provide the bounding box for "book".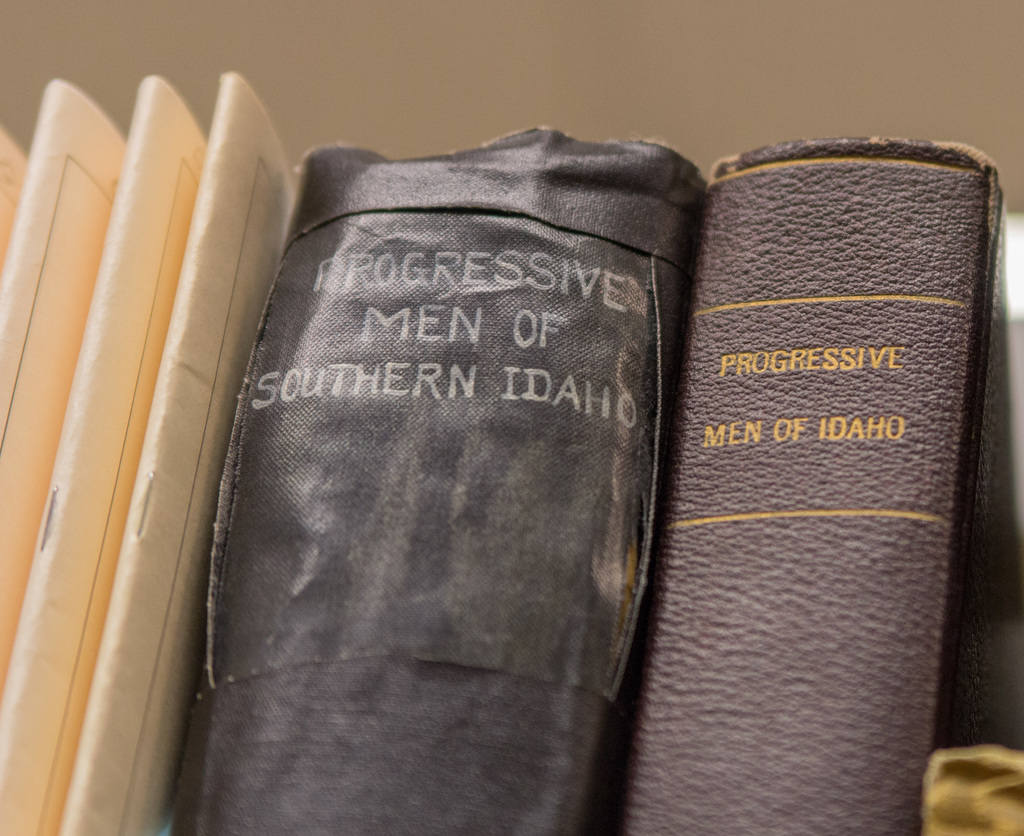
{"left": 0, "top": 73, "right": 206, "bottom": 835}.
